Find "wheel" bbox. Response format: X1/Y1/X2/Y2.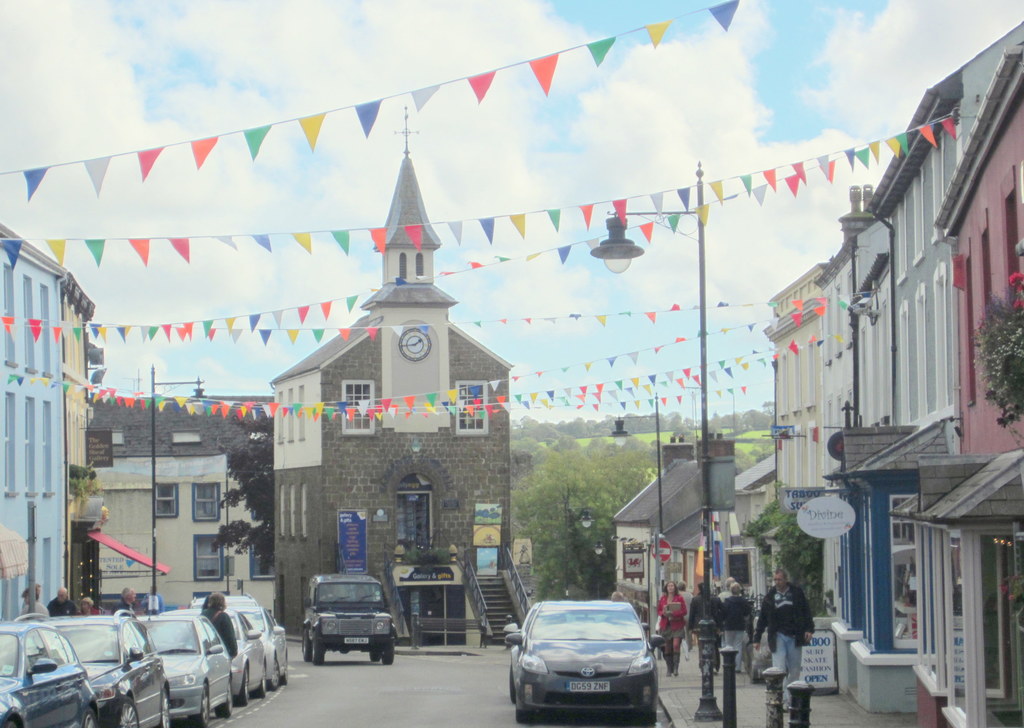
513/710/532/723.
